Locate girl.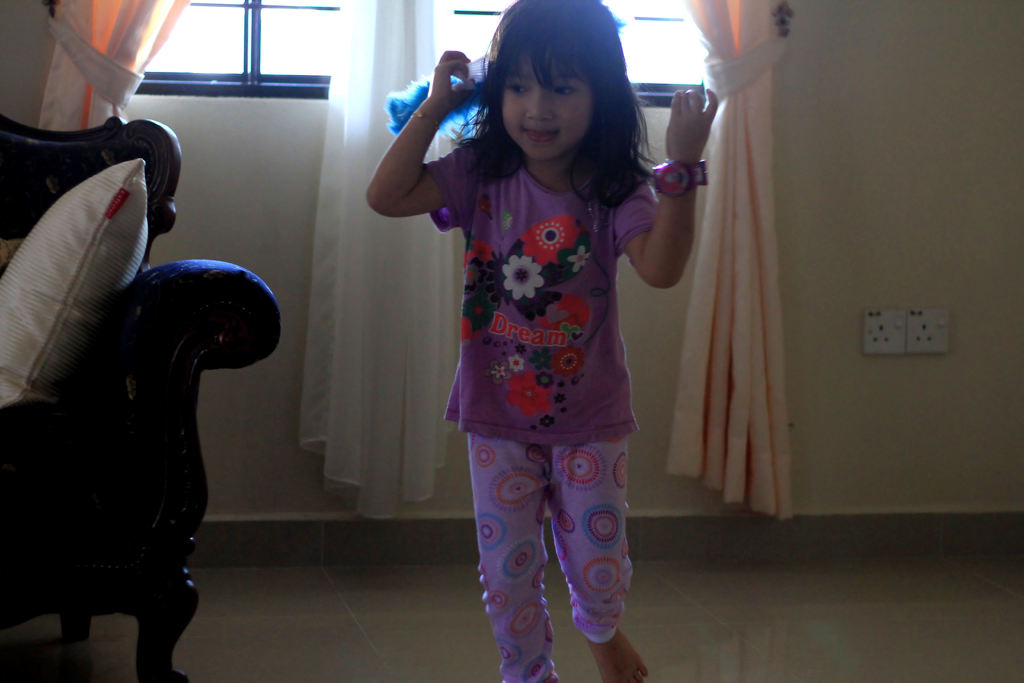
Bounding box: bbox(369, 0, 718, 680).
